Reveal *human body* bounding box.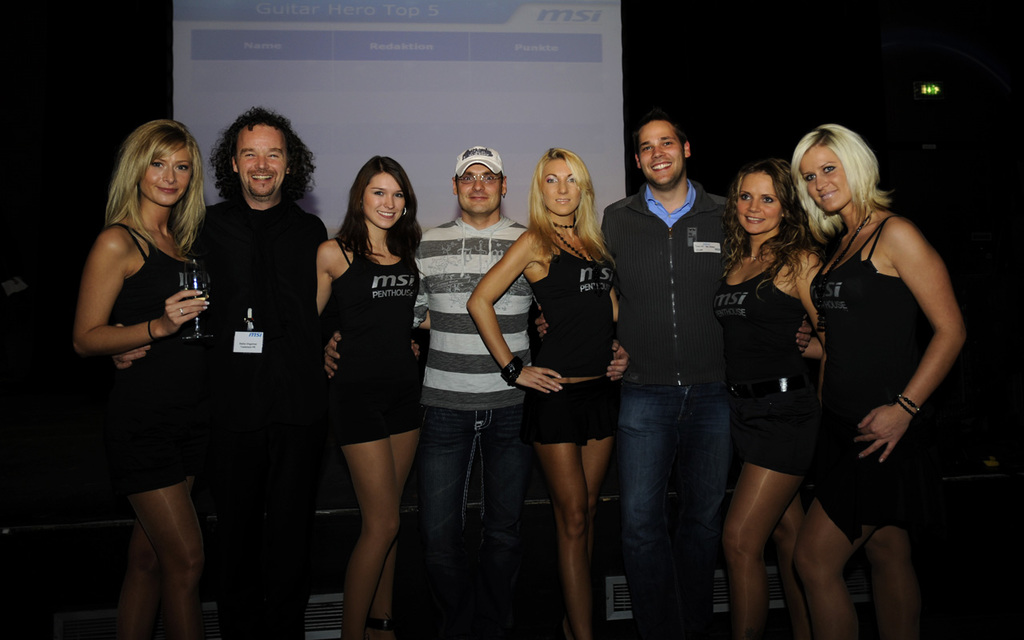
Revealed: 394, 206, 536, 639.
